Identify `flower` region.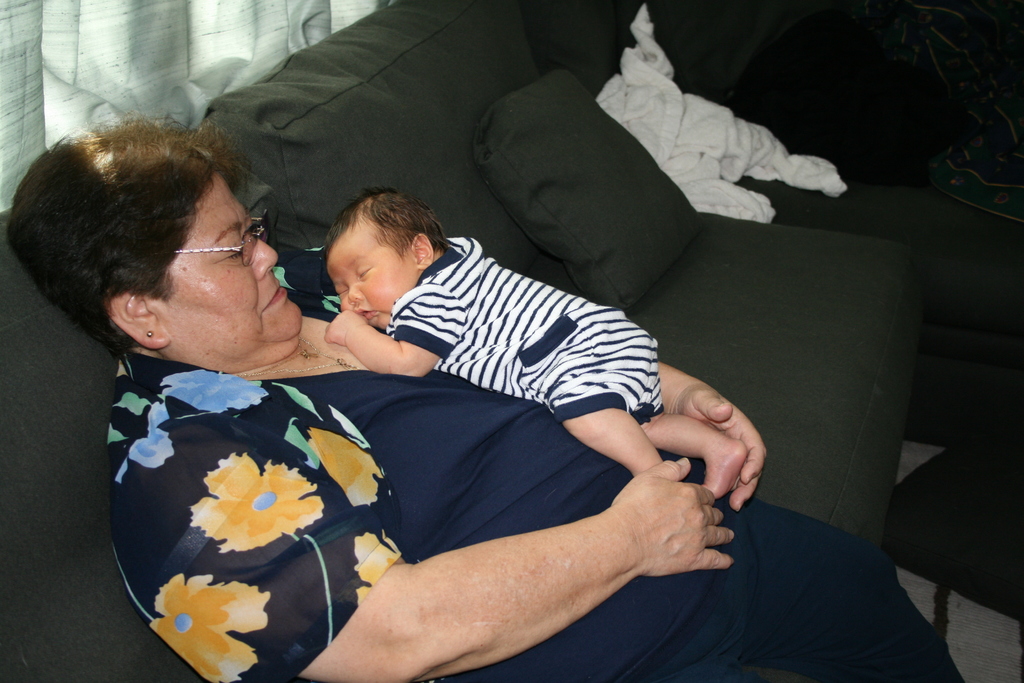
Region: 150:586:266:662.
